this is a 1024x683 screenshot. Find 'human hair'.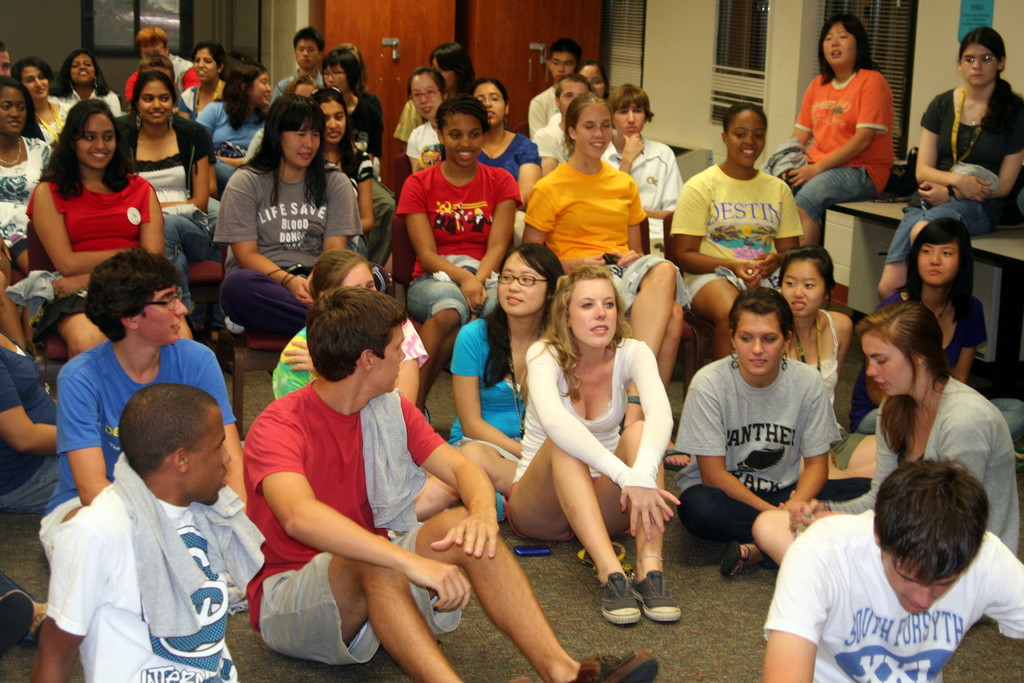
Bounding box: left=813, top=13, right=876, bottom=88.
